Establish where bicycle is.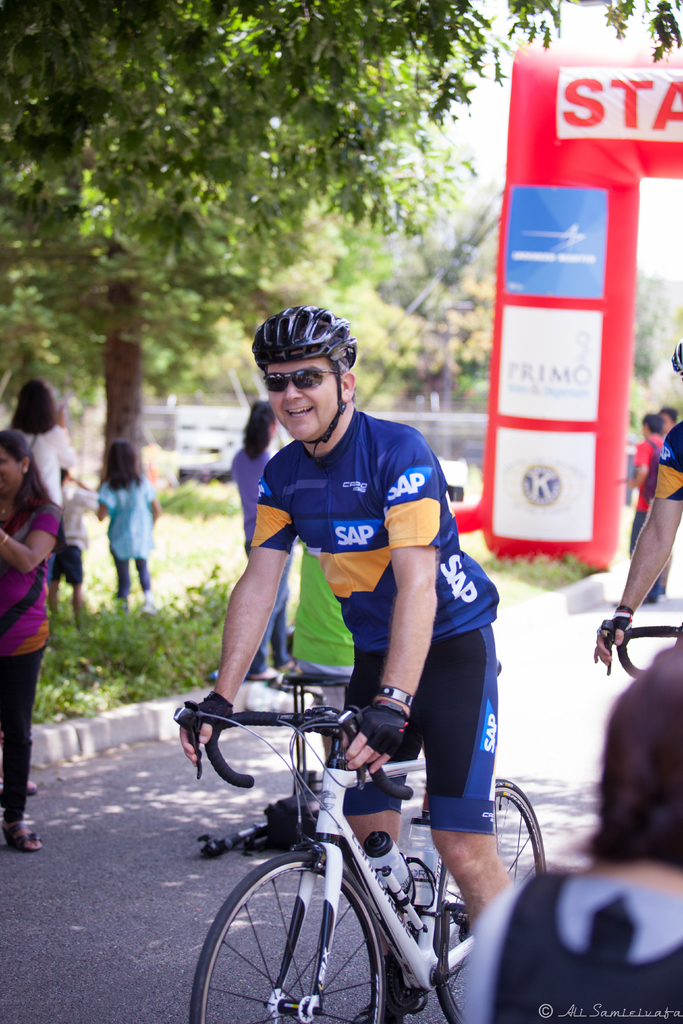
Established at (left=190, top=676, right=538, bottom=1023).
